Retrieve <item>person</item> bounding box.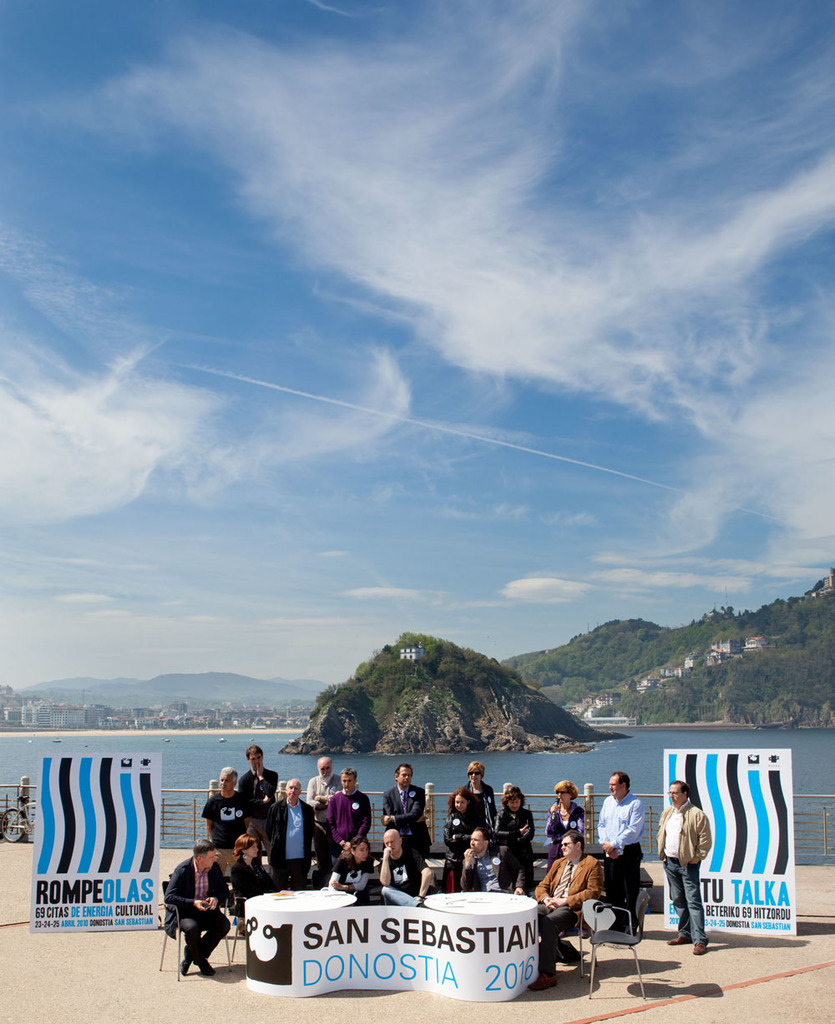
Bounding box: [324, 834, 377, 908].
